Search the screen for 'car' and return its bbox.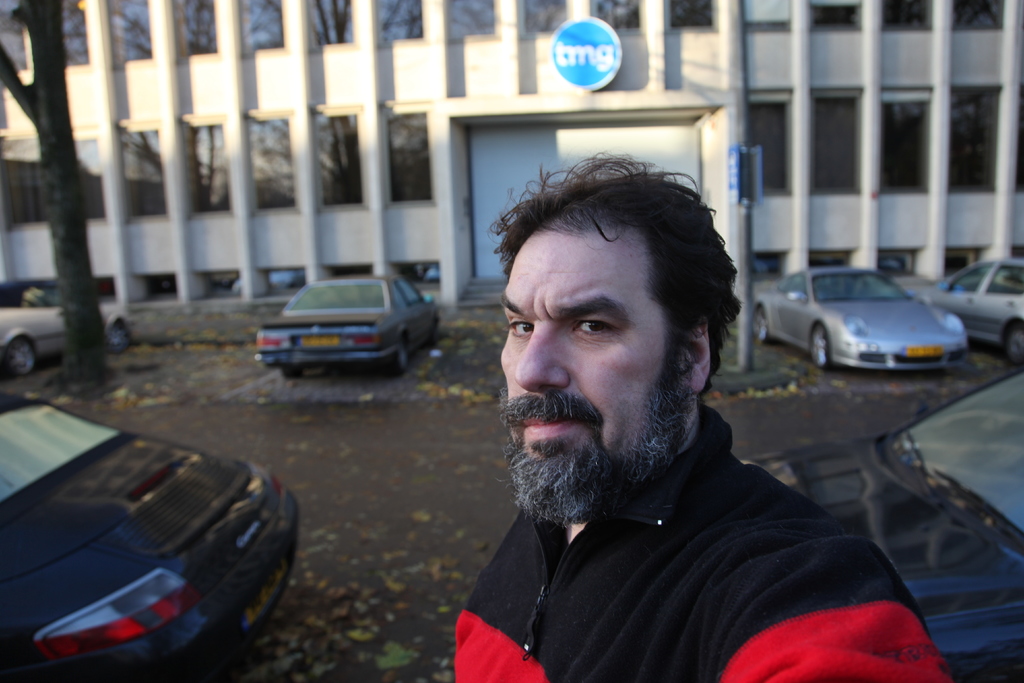
Found: locate(1, 390, 300, 682).
